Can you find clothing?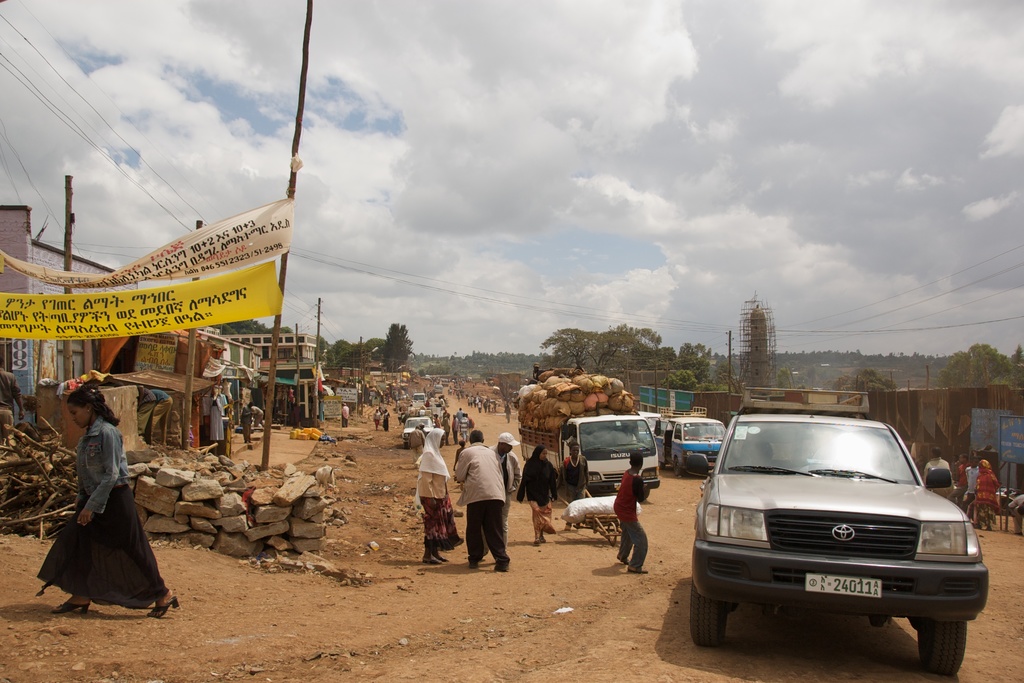
Yes, bounding box: [left=386, top=412, right=394, bottom=436].
